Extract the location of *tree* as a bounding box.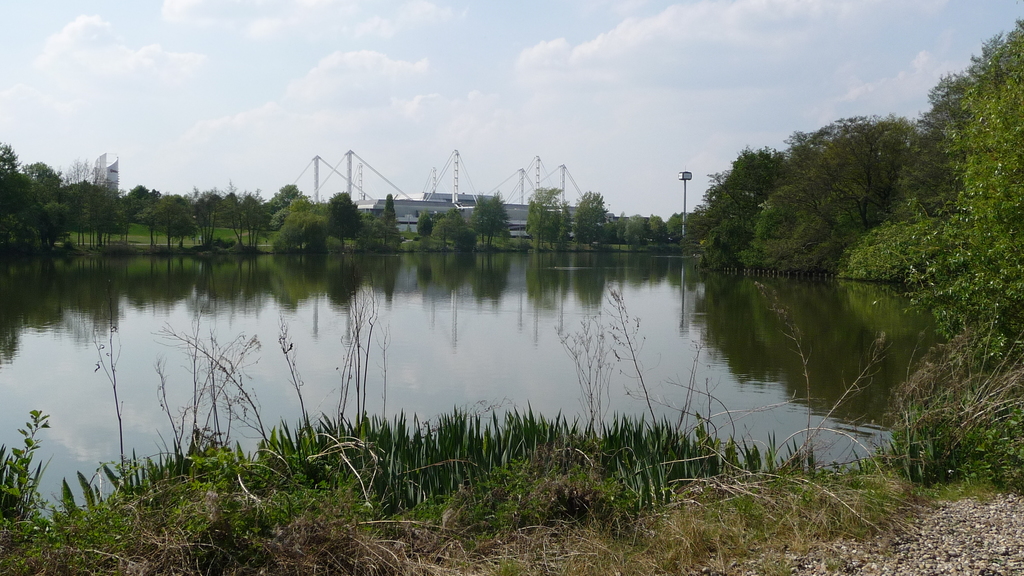
pyautogui.locateOnScreen(699, 16, 1023, 331).
